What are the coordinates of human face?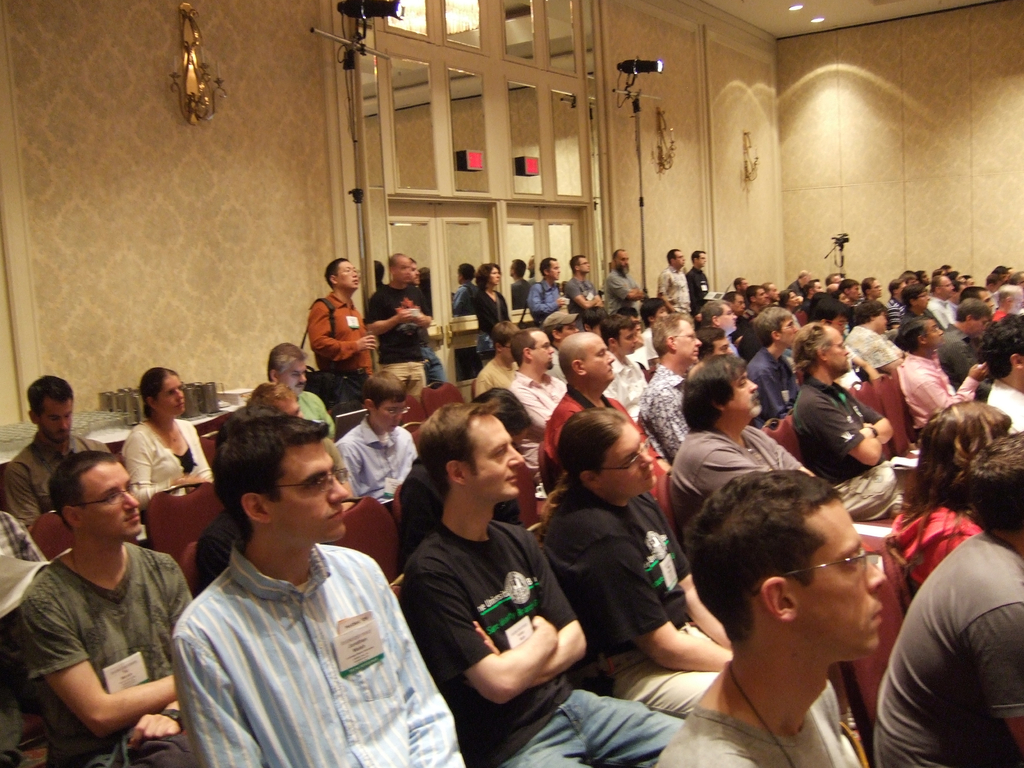
crop(776, 317, 795, 347).
